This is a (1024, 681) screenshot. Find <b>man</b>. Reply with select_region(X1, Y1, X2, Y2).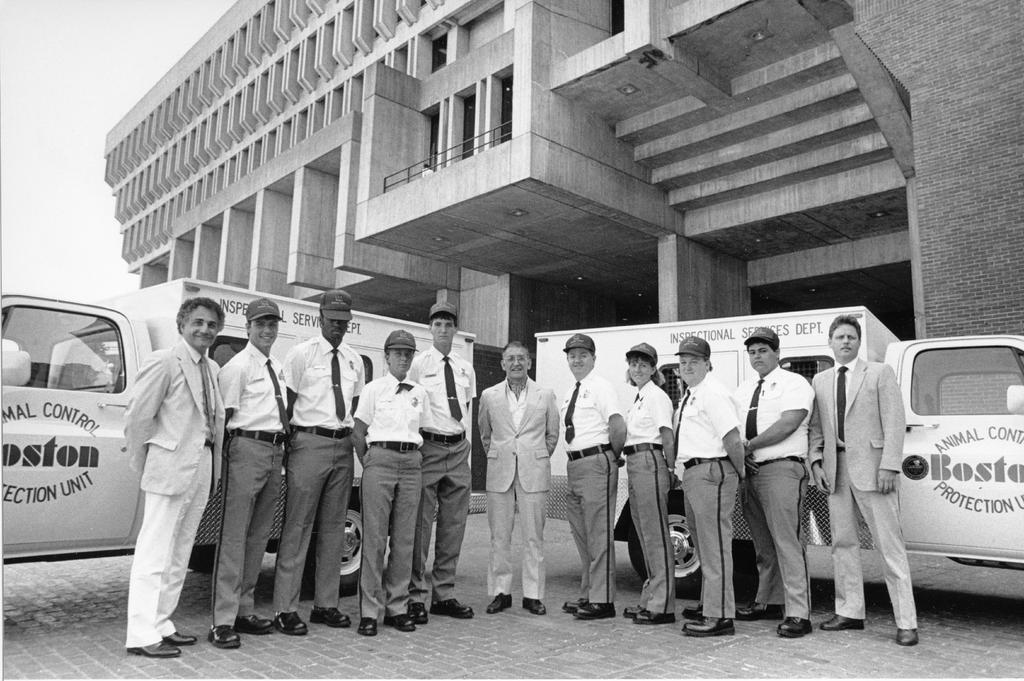
select_region(474, 339, 561, 614).
